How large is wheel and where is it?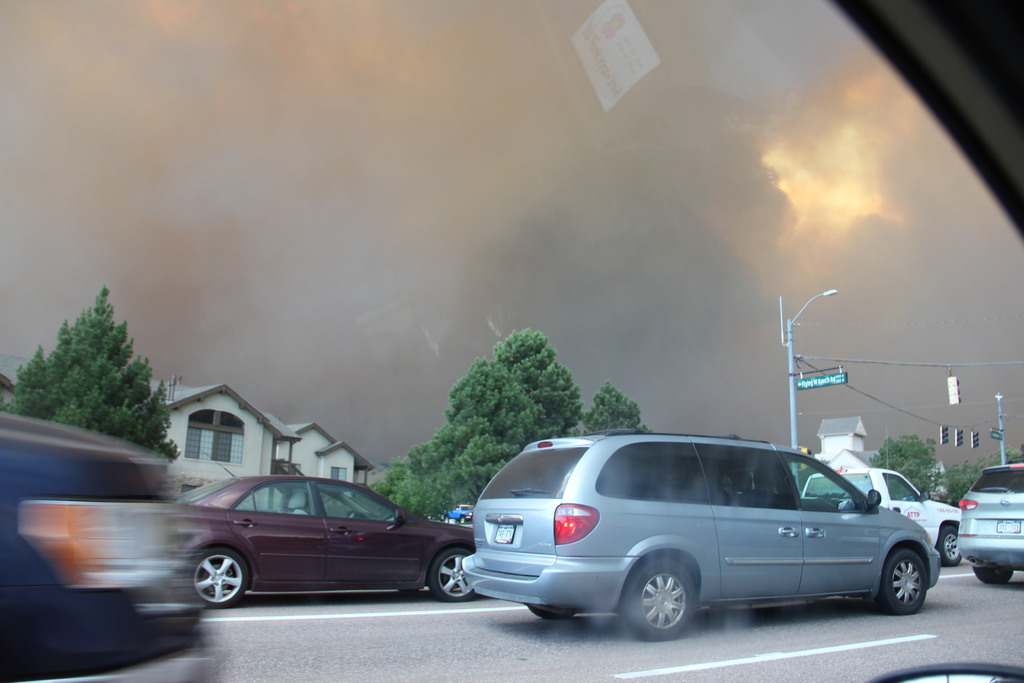
Bounding box: crop(877, 547, 939, 623).
